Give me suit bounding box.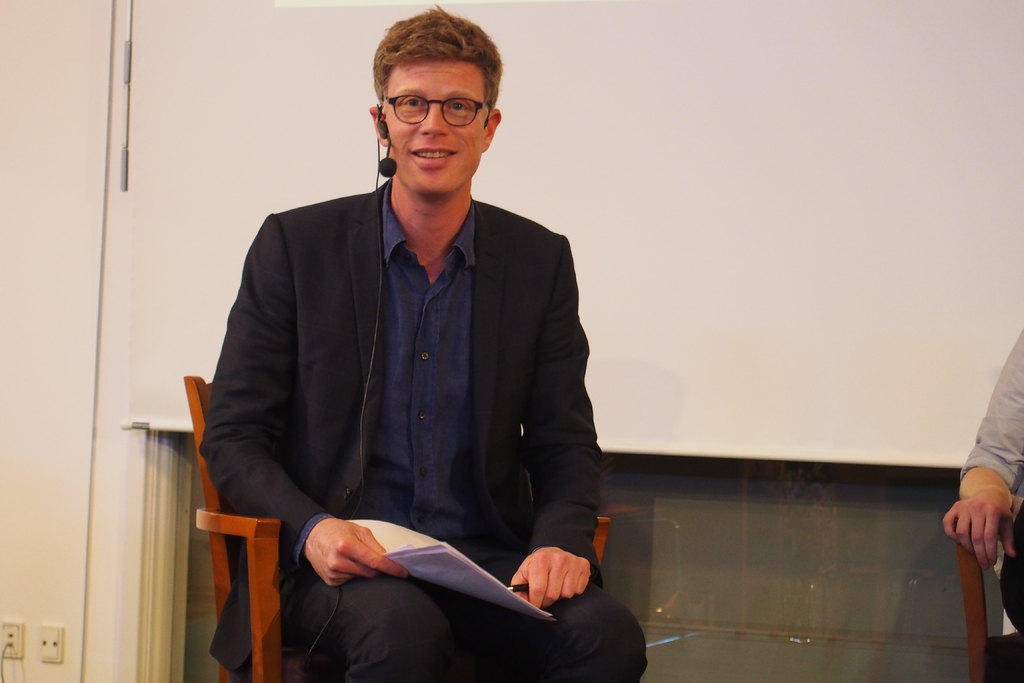
<bbox>198, 100, 605, 666</bbox>.
